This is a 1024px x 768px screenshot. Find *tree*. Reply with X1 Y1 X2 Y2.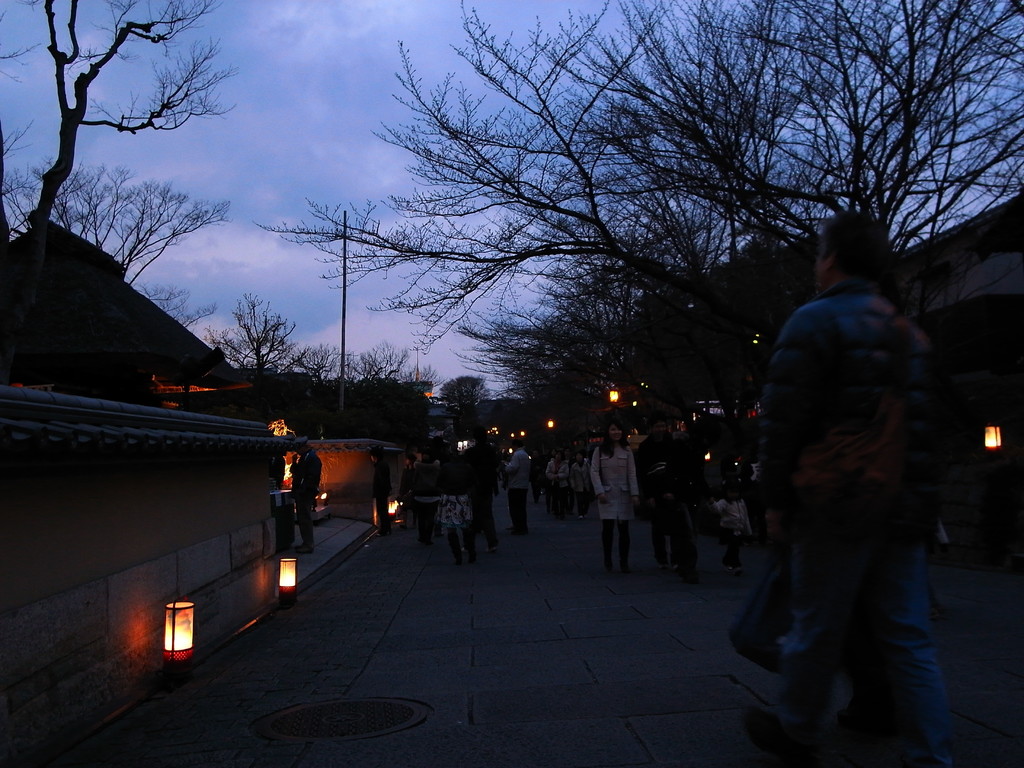
14 0 229 244.
